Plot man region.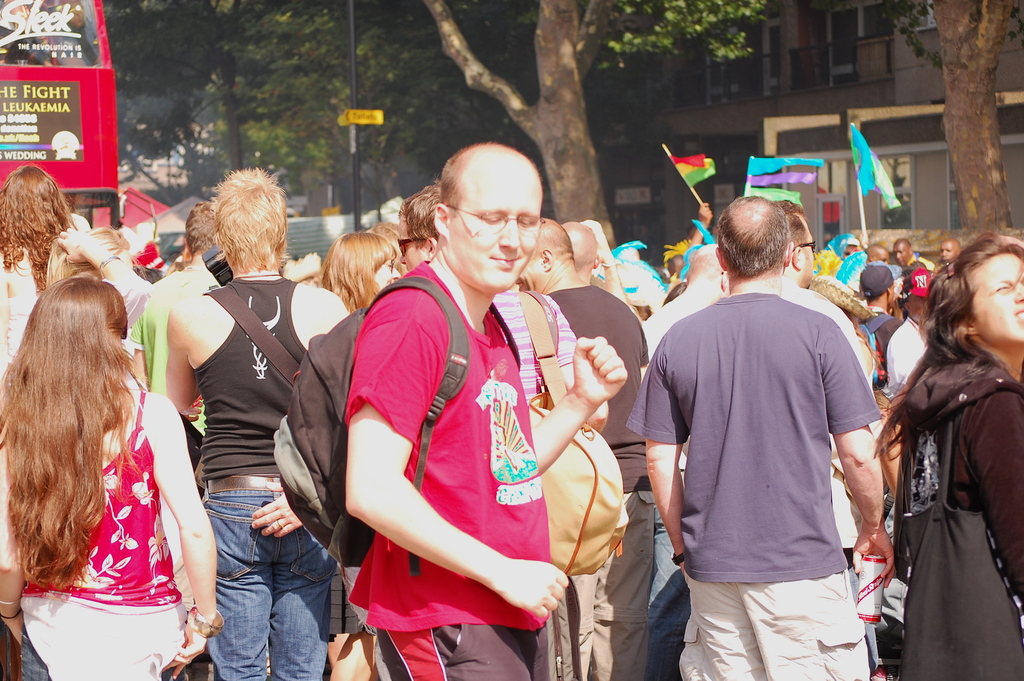
Plotted at bbox(164, 164, 349, 680).
